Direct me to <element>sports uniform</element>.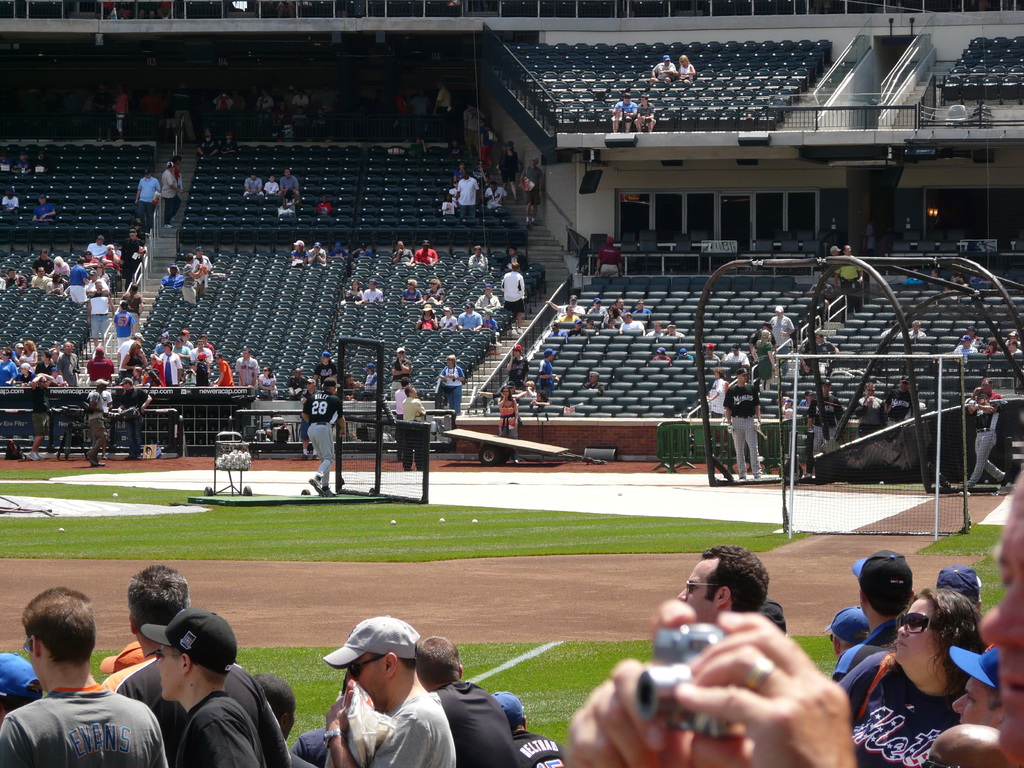
Direction: box=[965, 394, 1006, 485].
